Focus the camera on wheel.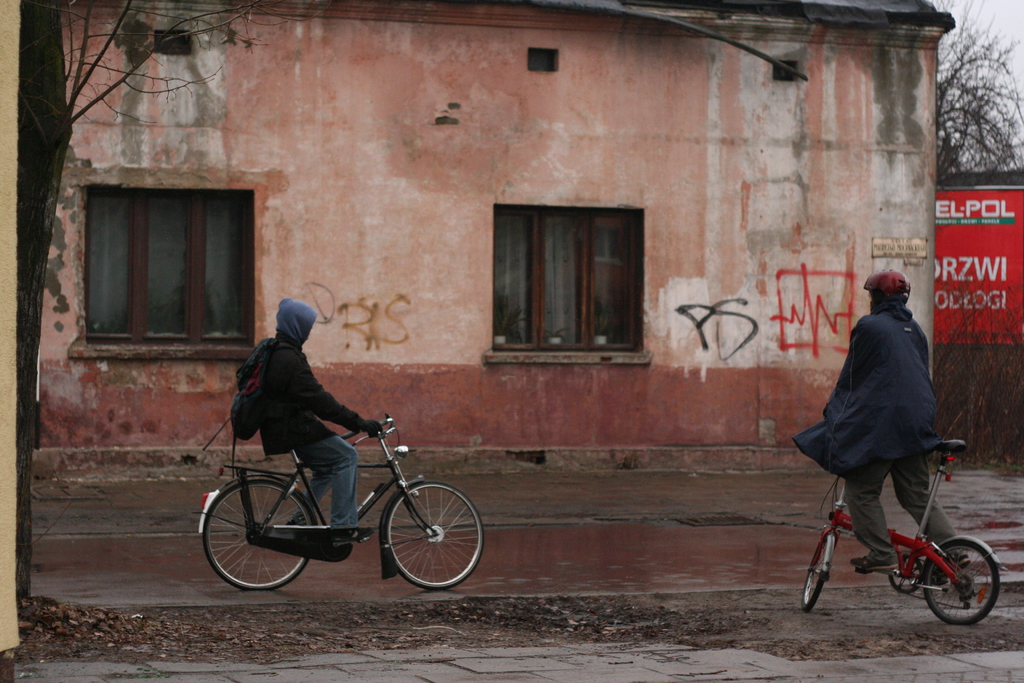
Focus region: (x1=800, y1=534, x2=828, y2=612).
